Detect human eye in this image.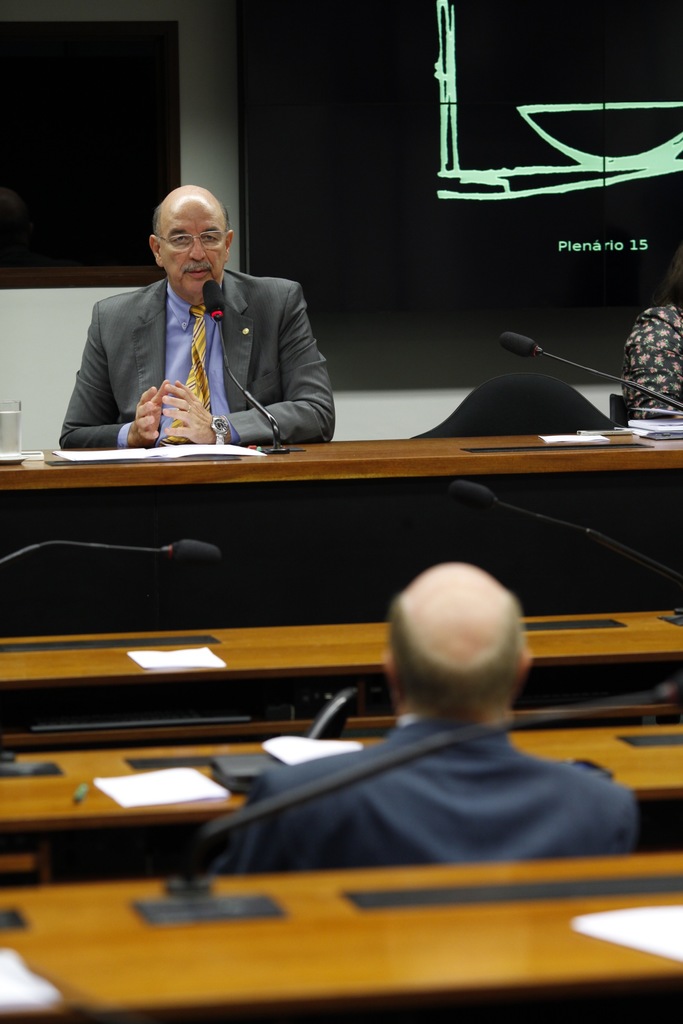
Detection: crop(201, 234, 217, 242).
